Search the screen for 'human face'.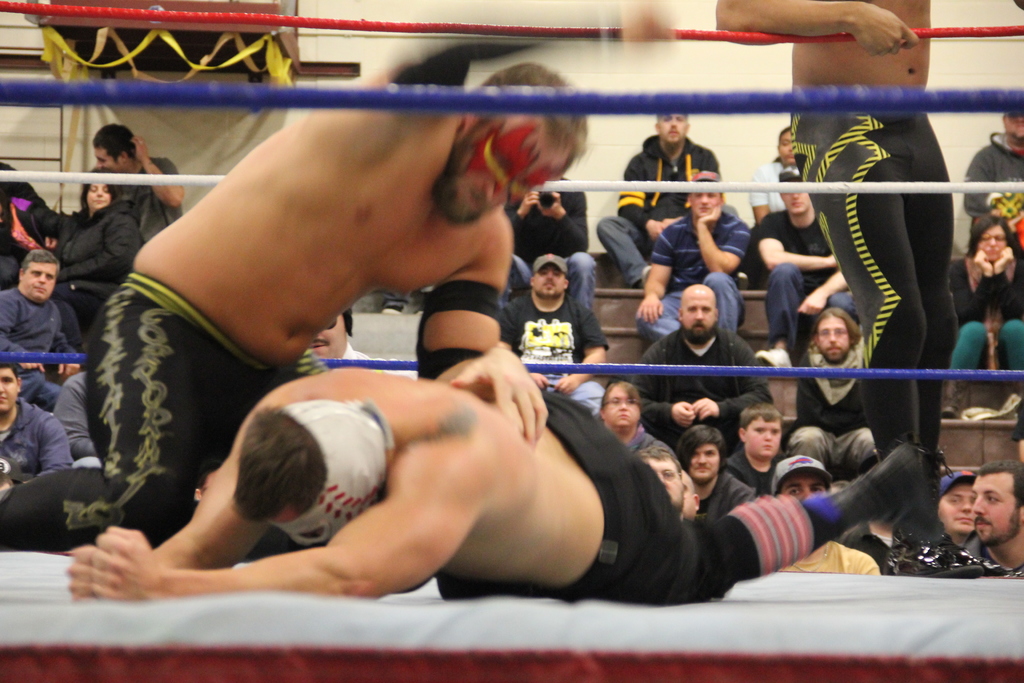
Found at 22 263 58 299.
